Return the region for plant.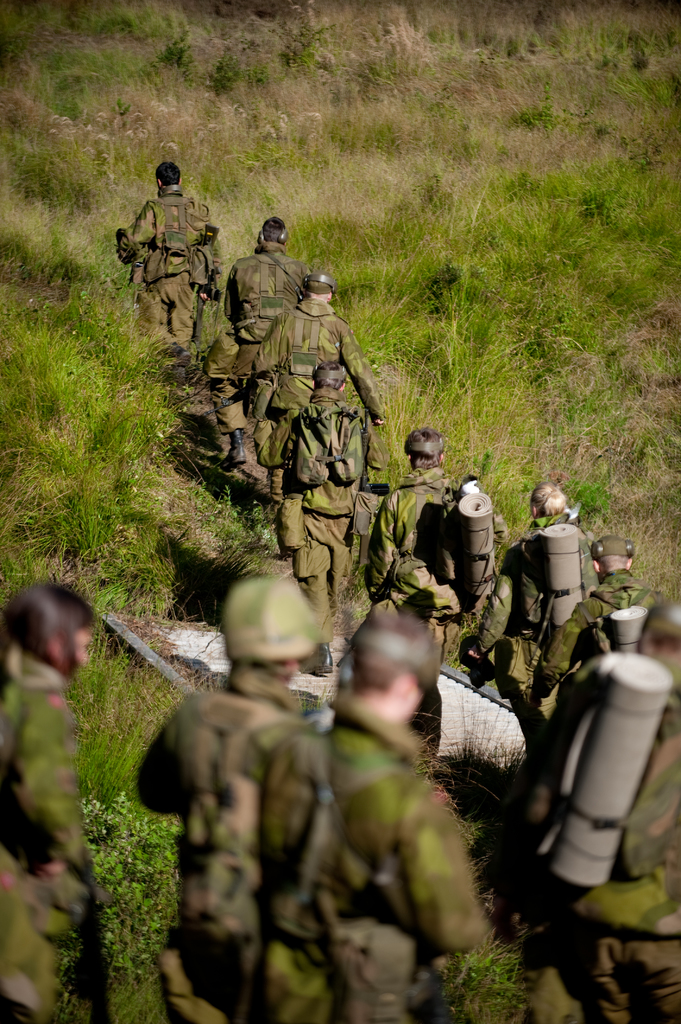
(x1=418, y1=929, x2=537, y2=1020).
